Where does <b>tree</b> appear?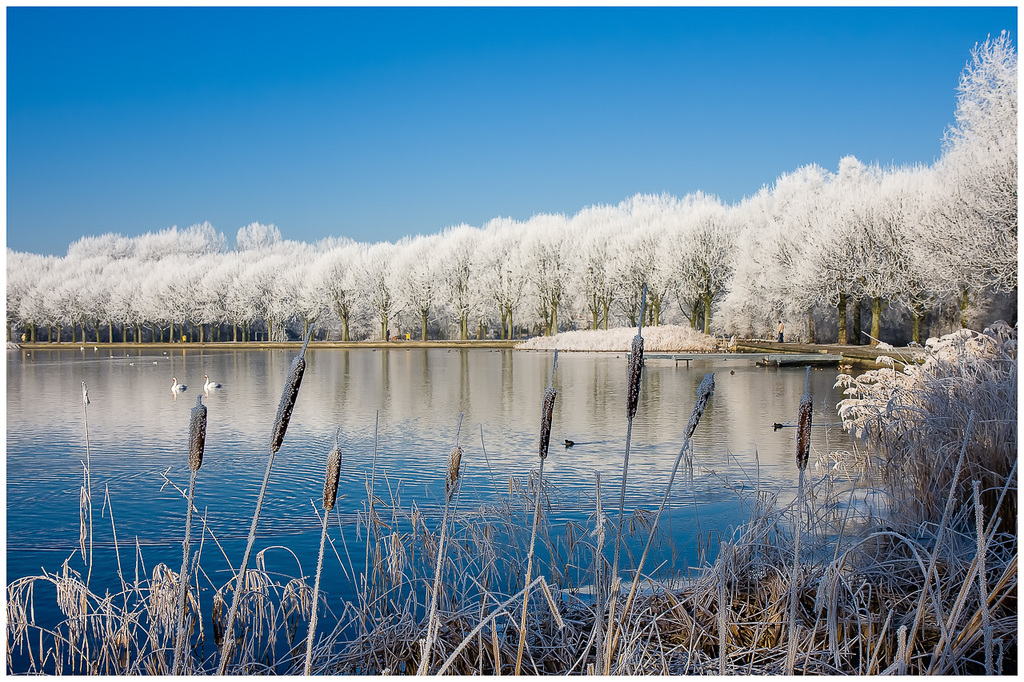
Appears at [x1=932, y1=27, x2=1023, y2=343].
